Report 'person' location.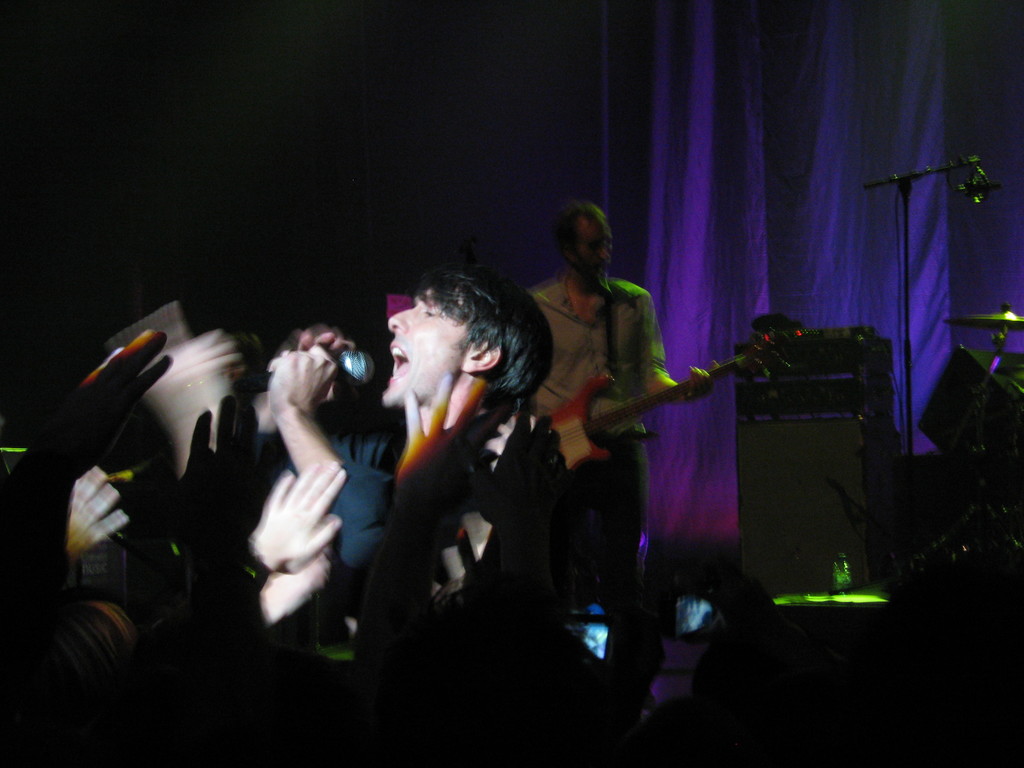
Report: [left=527, top=189, right=712, bottom=647].
